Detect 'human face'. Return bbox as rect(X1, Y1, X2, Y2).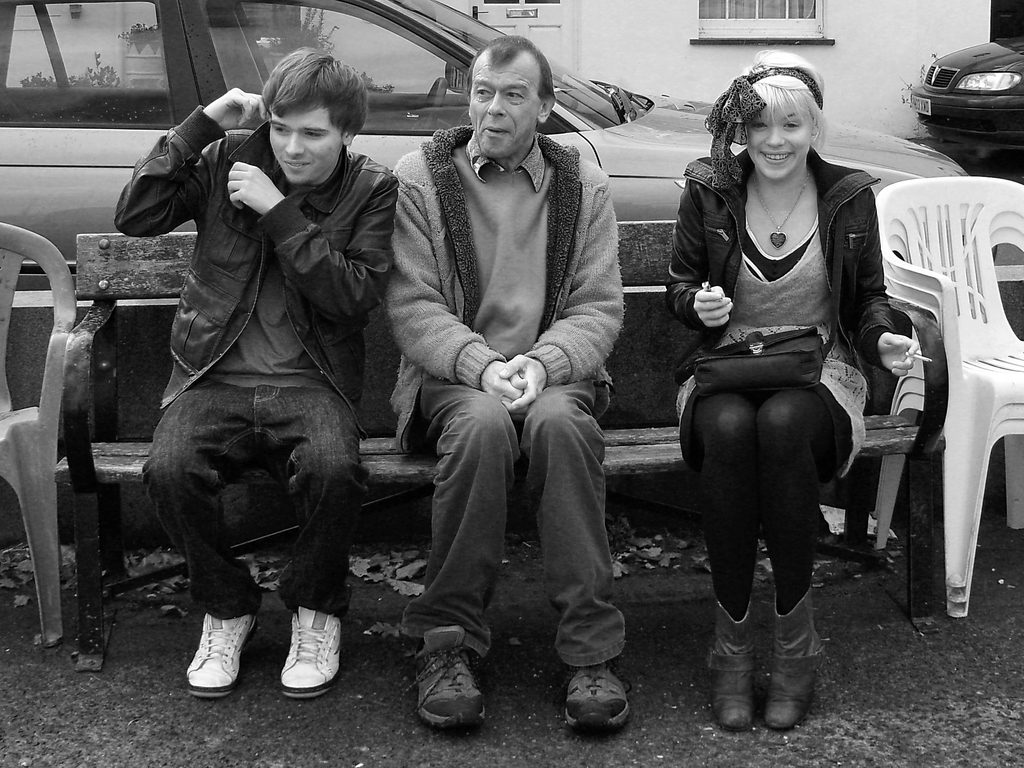
rect(743, 105, 810, 177).
